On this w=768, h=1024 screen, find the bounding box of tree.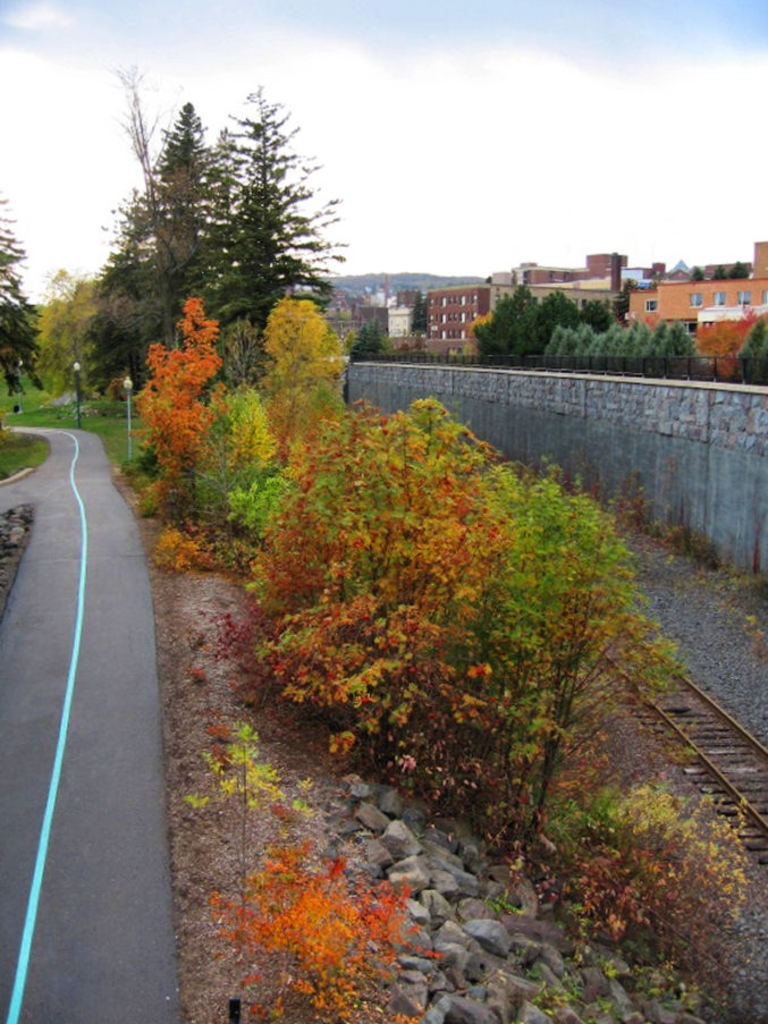
Bounding box: (704,265,724,286).
